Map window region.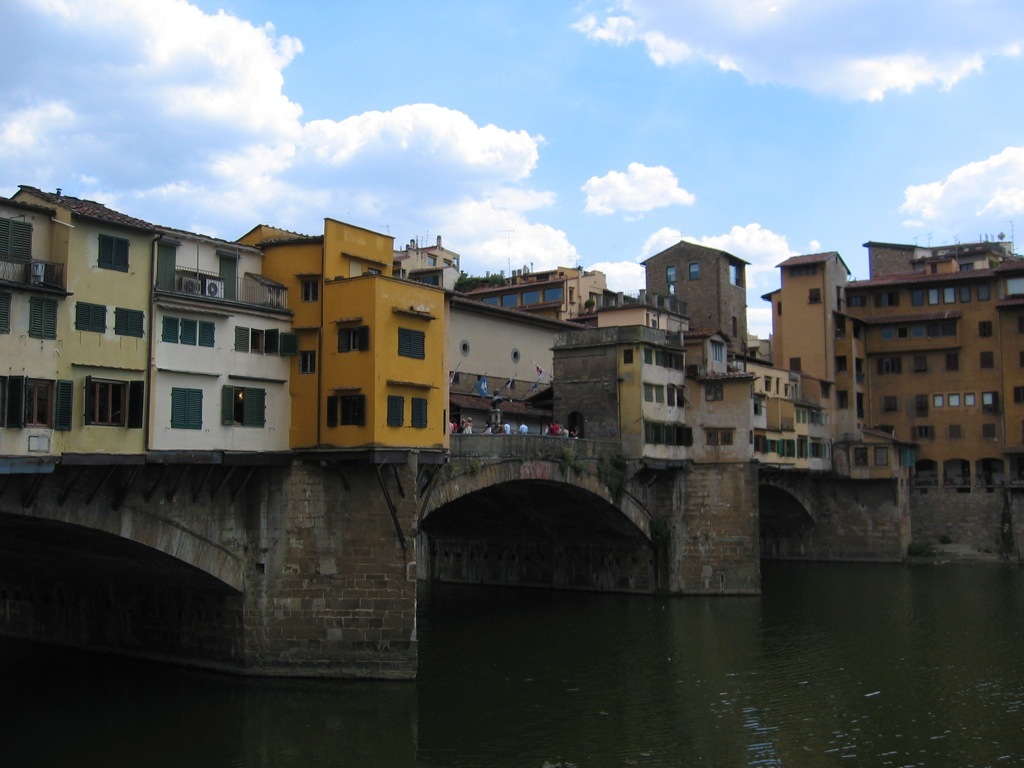
Mapped to rect(668, 423, 687, 448).
